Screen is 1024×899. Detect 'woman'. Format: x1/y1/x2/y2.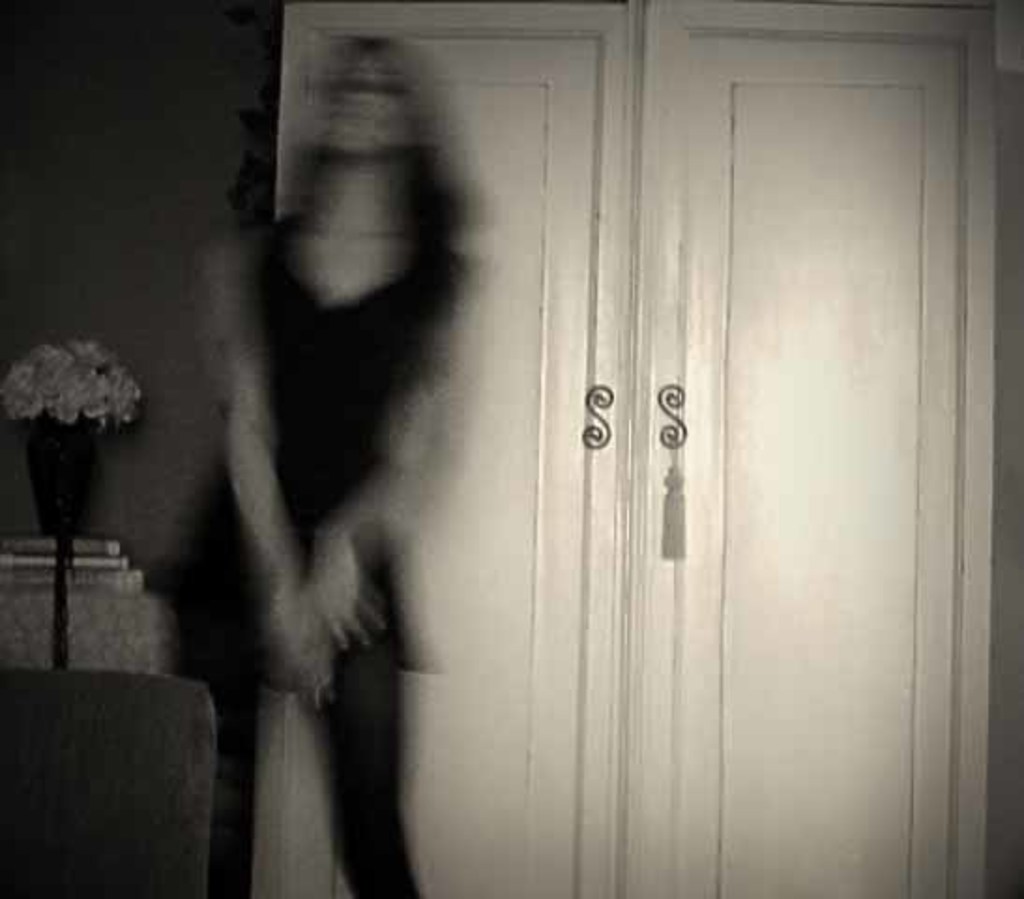
135/92/479/833.
